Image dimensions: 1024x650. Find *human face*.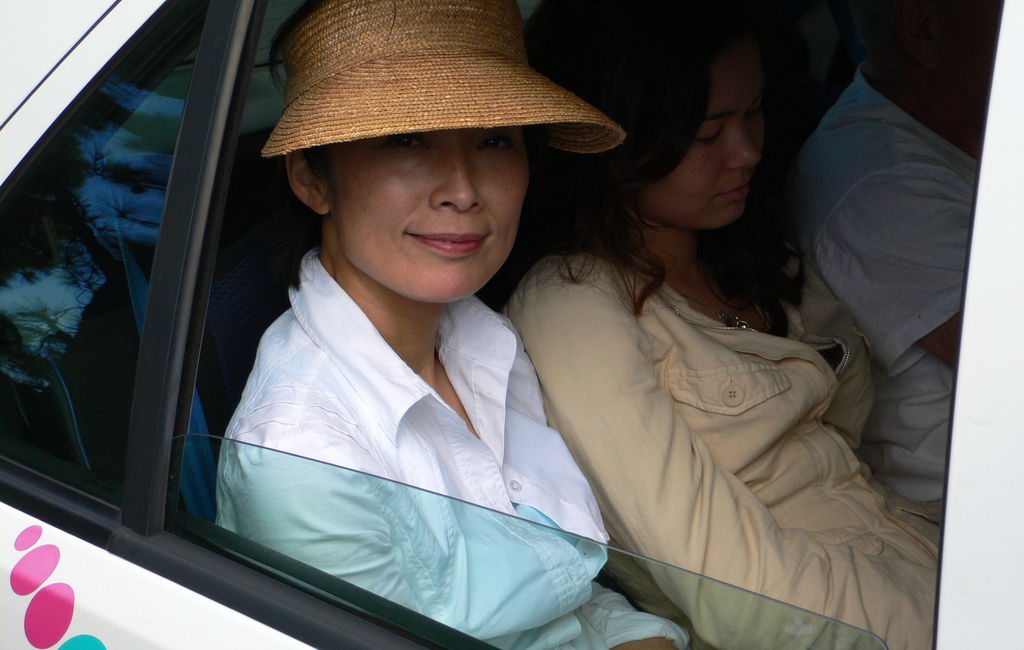
x1=653 y1=47 x2=790 y2=234.
